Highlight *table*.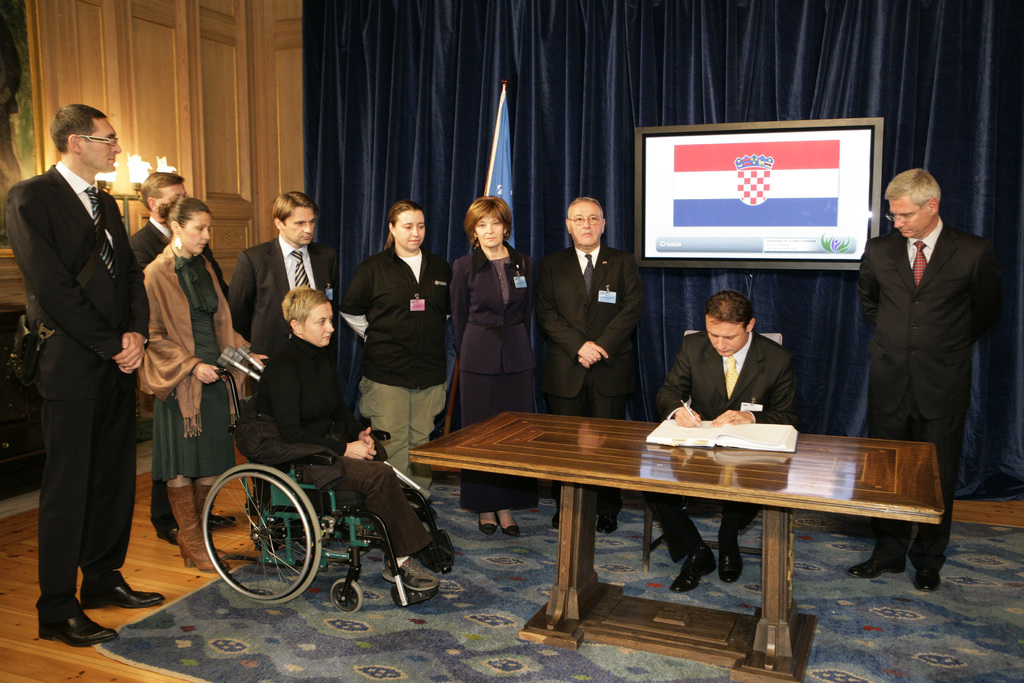
Highlighted region: [left=425, top=413, right=938, bottom=650].
